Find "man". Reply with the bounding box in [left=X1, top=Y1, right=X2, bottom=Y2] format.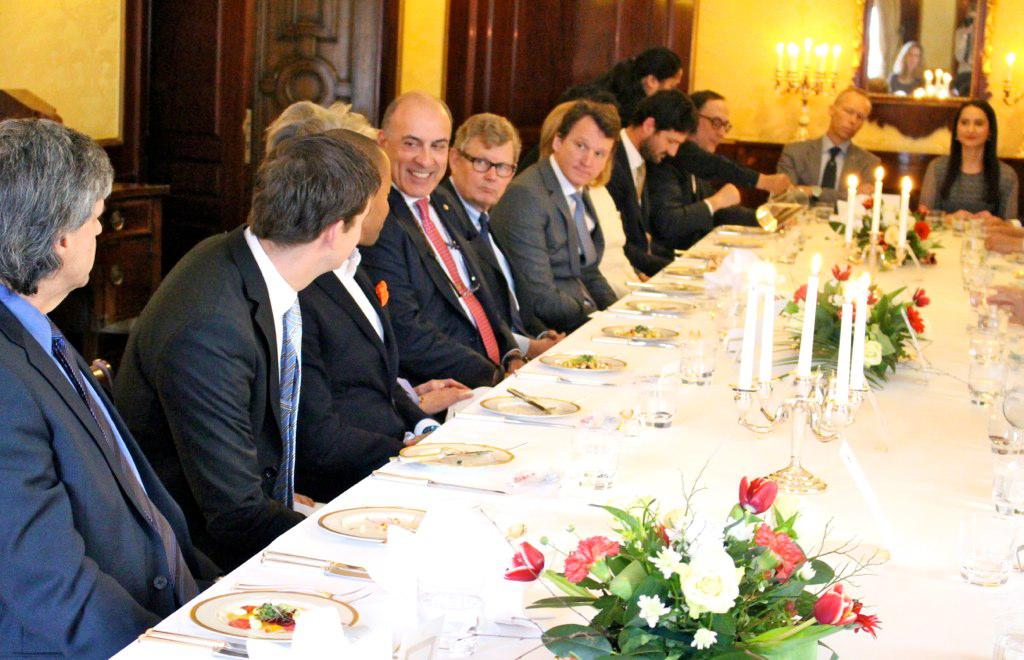
[left=772, top=83, right=881, bottom=202].
